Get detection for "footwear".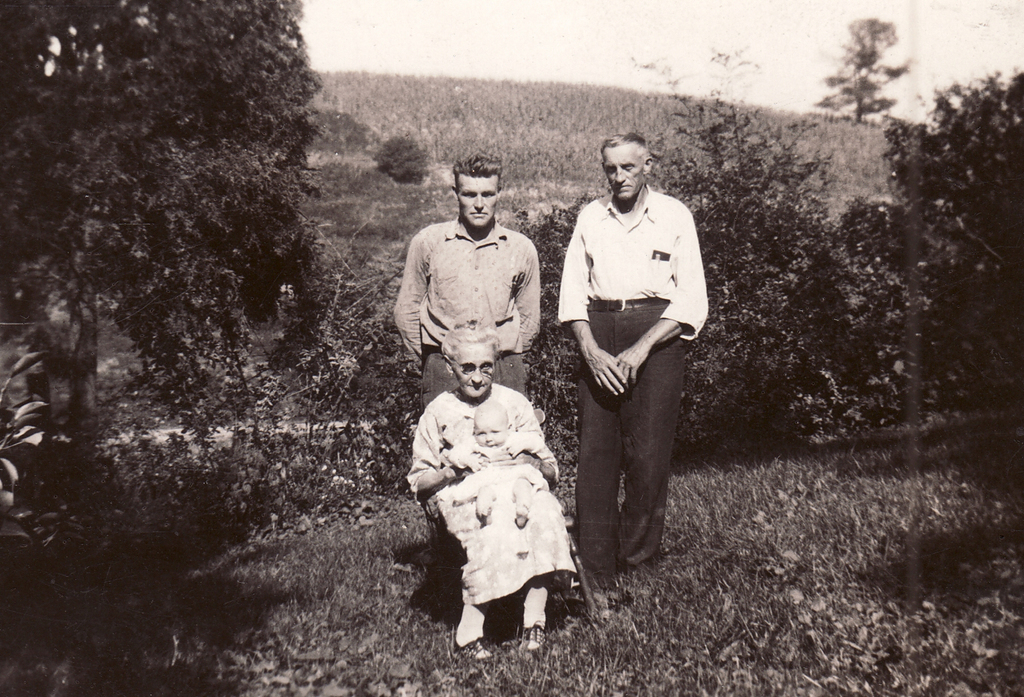
Detection: box(449, 632, 492, 657).
